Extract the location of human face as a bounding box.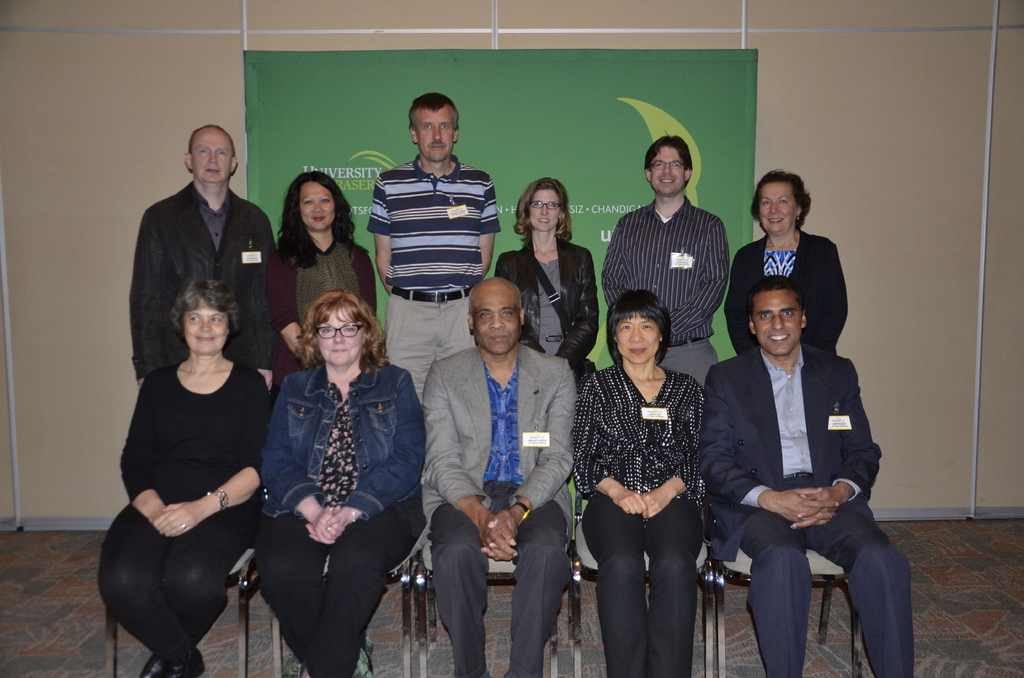
{"x1": 298, "y1": 182, "x2": 337, "y2": 231}.
